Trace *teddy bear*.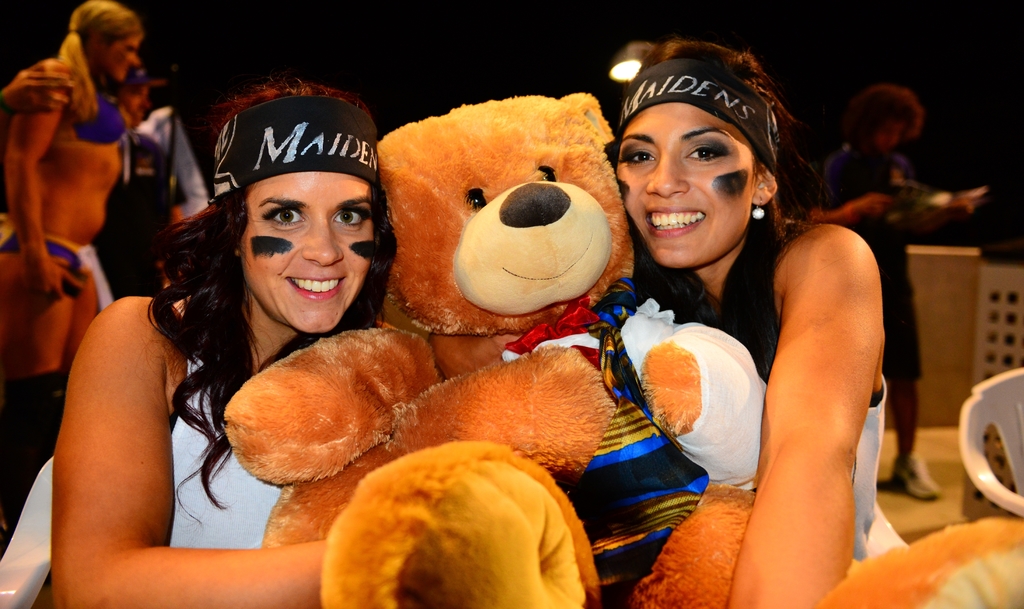
Traced to x1=225, y1=91, x2=1023, y2=608.
